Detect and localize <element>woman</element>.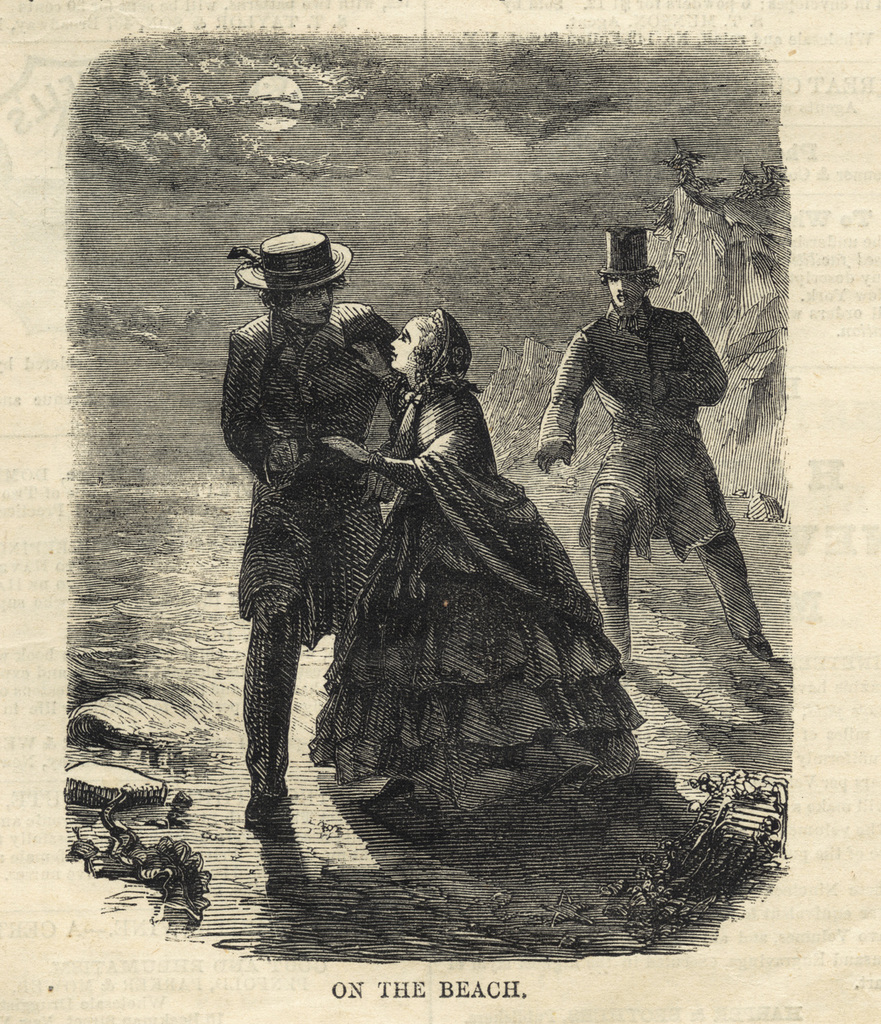
Localized at 309, 313, 645, 819.
